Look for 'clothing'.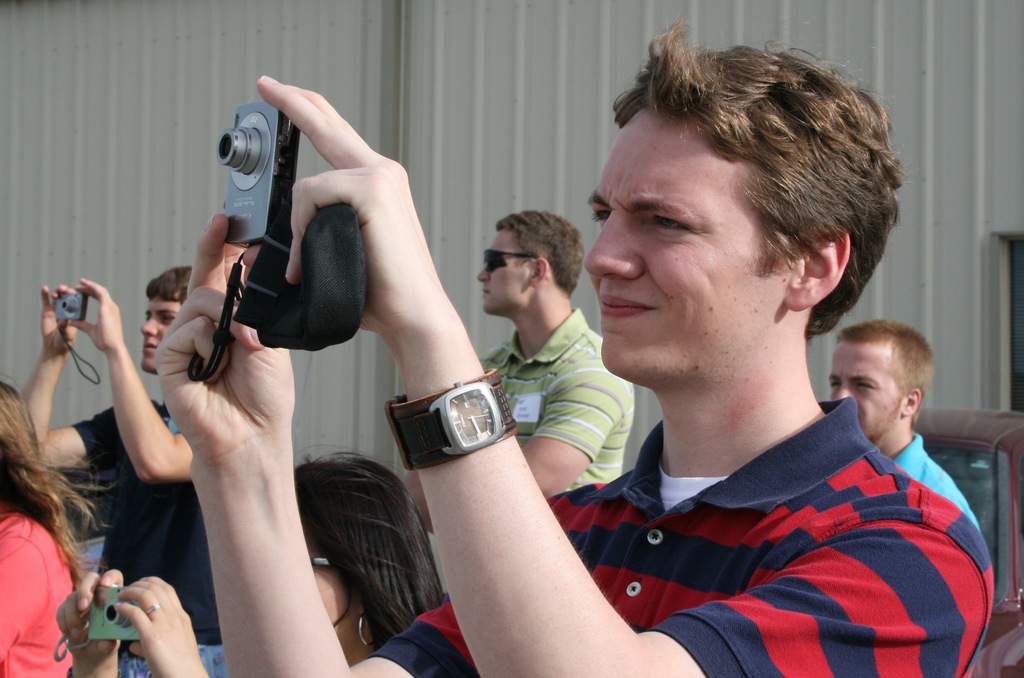
Found: x1=72, y1=396, x2=223, y2=648.
